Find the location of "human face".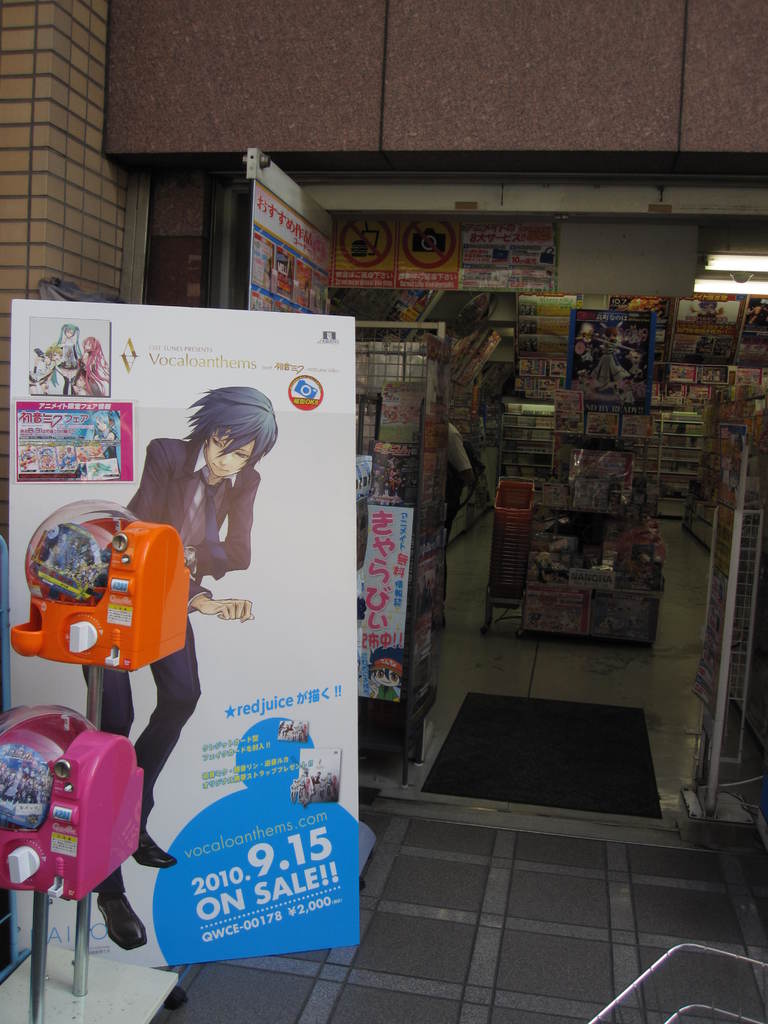
Location: {"x1": 206, "y1": 444, "x2": 257, "y2": 475}.
